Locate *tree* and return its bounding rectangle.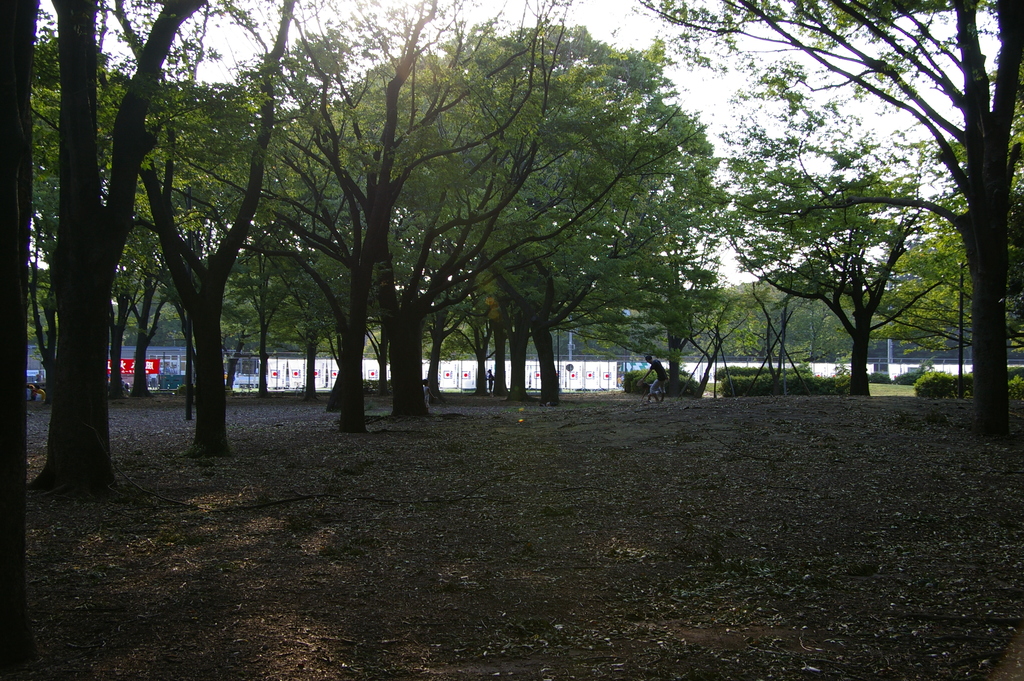
pyautogui.locateOnScreen(220, 0, 574, 436).
